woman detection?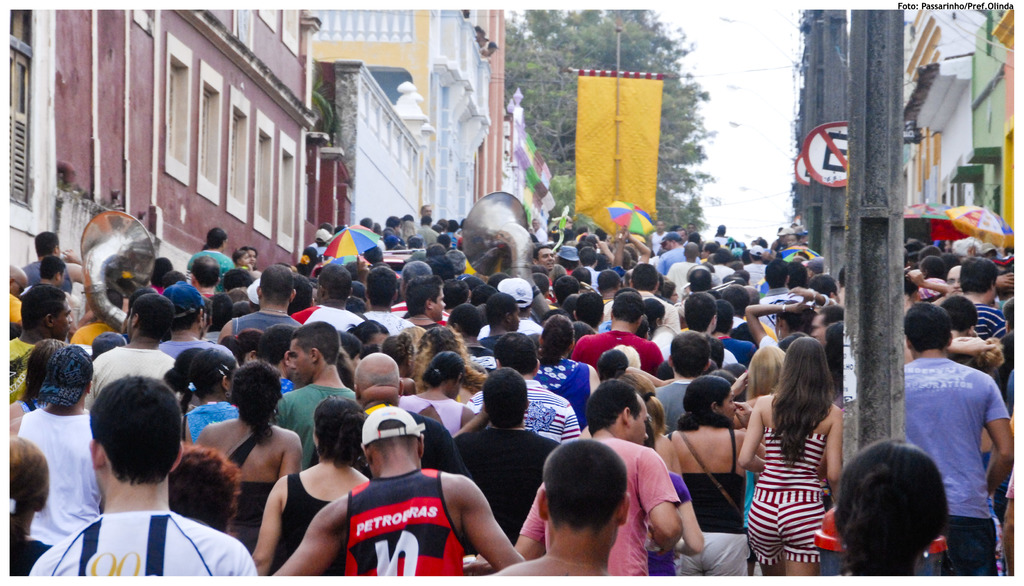
locate(745, 330, 845, 580)
